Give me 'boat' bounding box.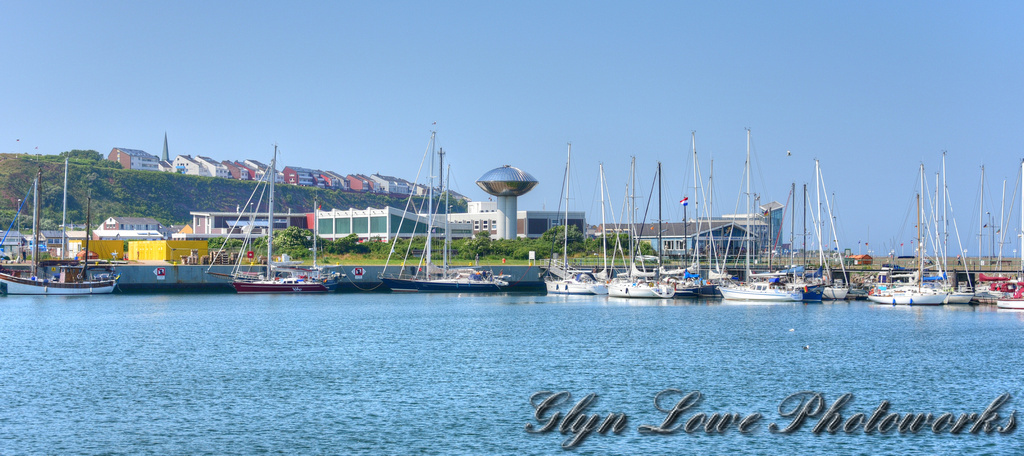
region(0, 160, 115, 295).
